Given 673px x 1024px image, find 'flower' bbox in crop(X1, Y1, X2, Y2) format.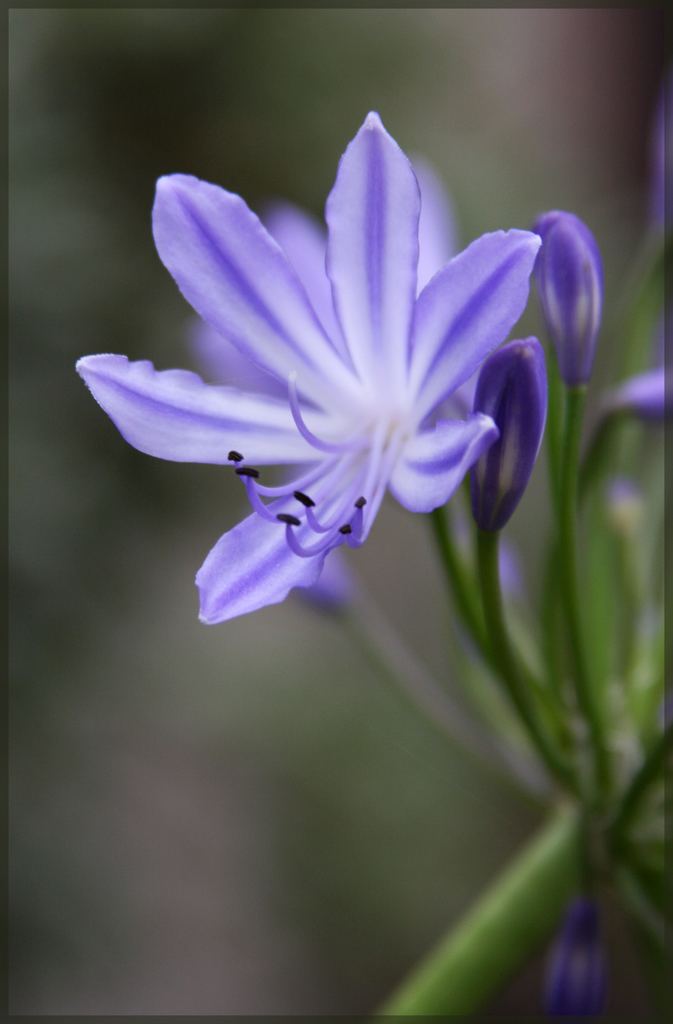
crop(523, 202, 604, 392).
